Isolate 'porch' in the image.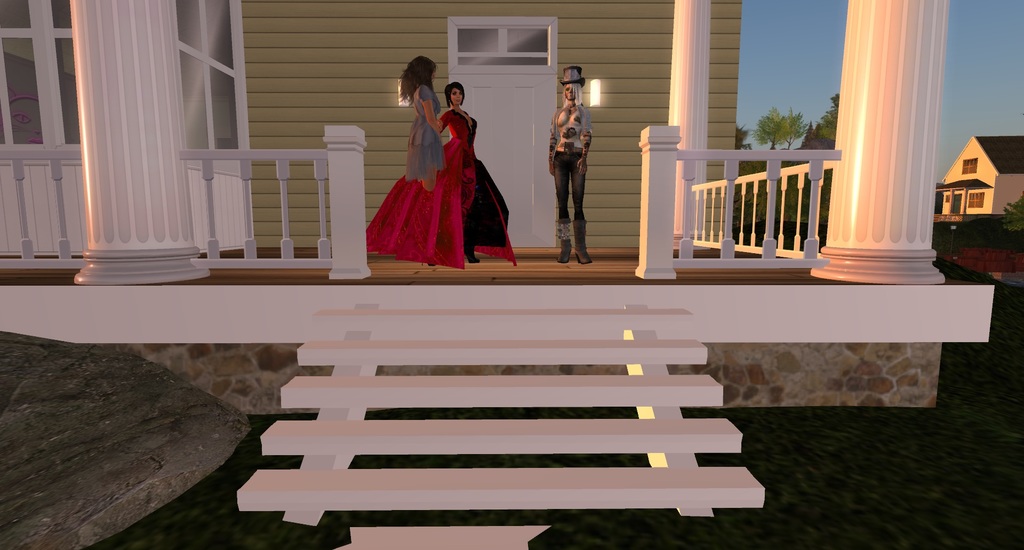
Isolated region: l=0, t=109, r=988, b=300.
